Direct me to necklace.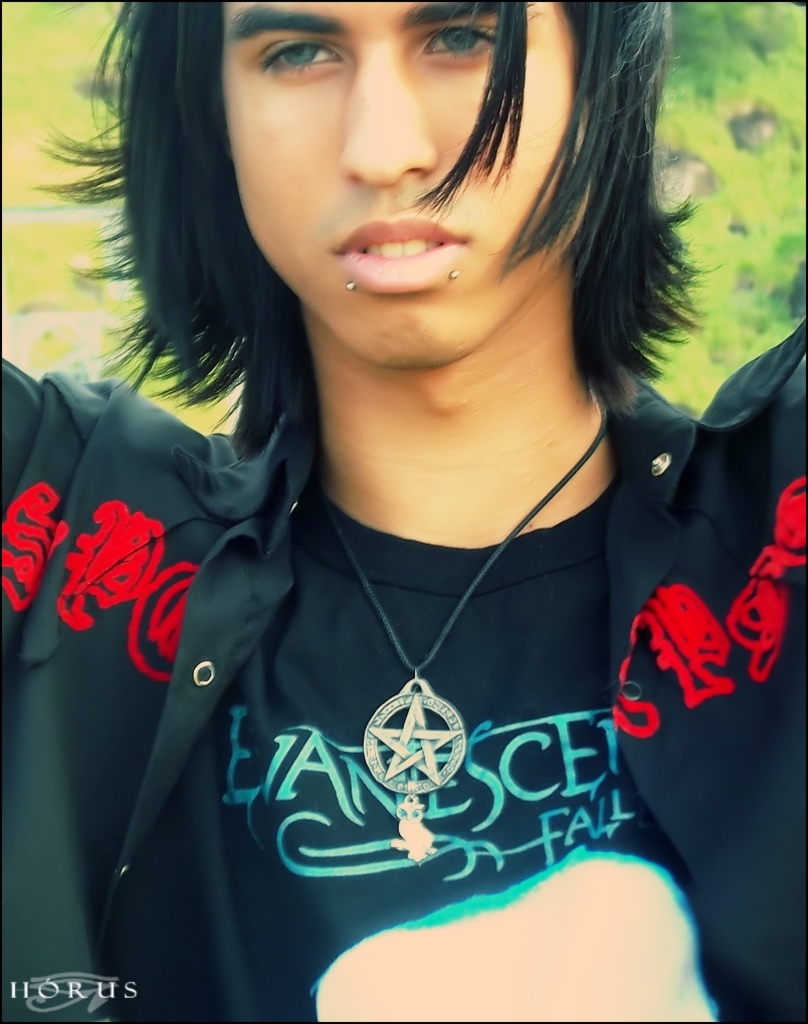
Direction: bbox(317, 403, 608, 860).
